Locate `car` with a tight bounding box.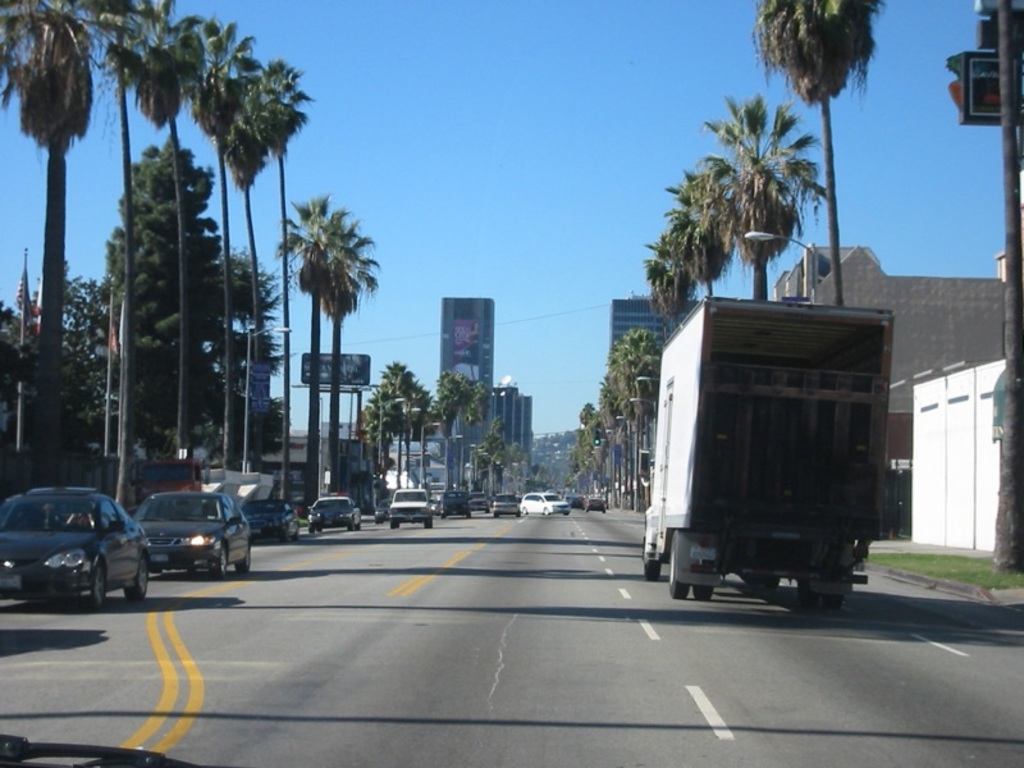
bbox=(0, 481, 151, 603).
